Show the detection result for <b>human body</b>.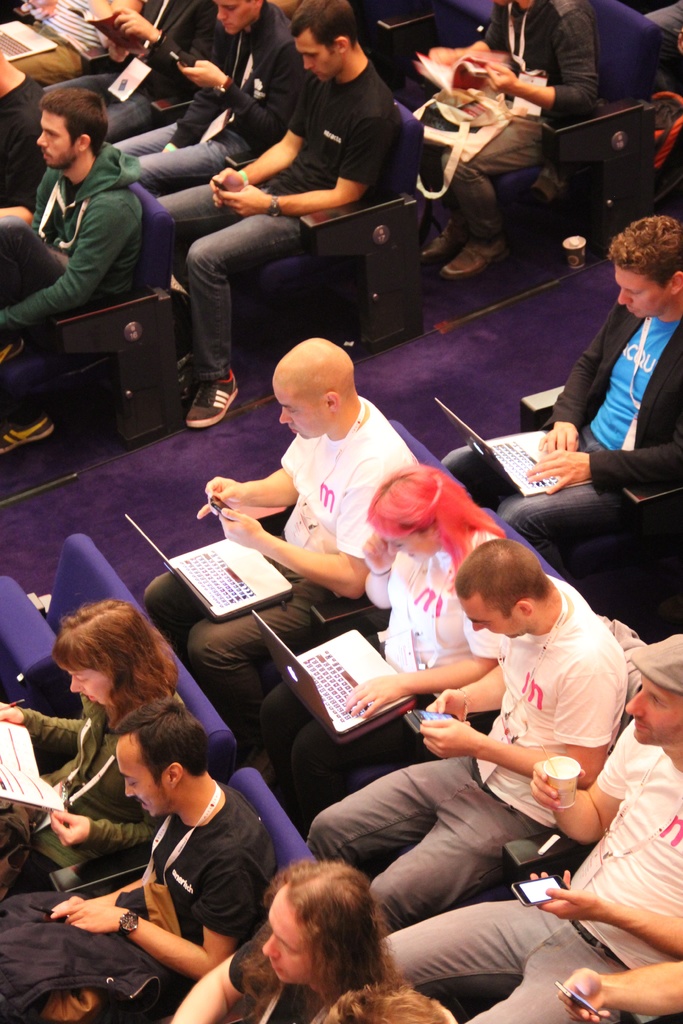
(x1=158, y1=6, x2=402, y2=426).
